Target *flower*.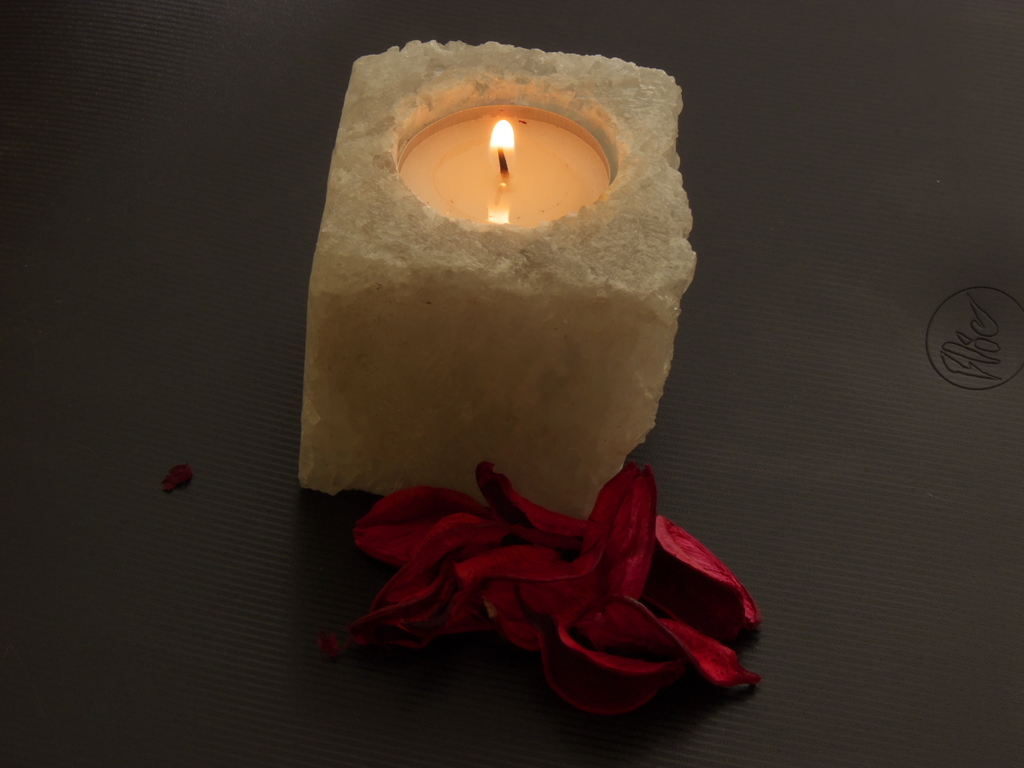
Target region: 346:454:763:720.
